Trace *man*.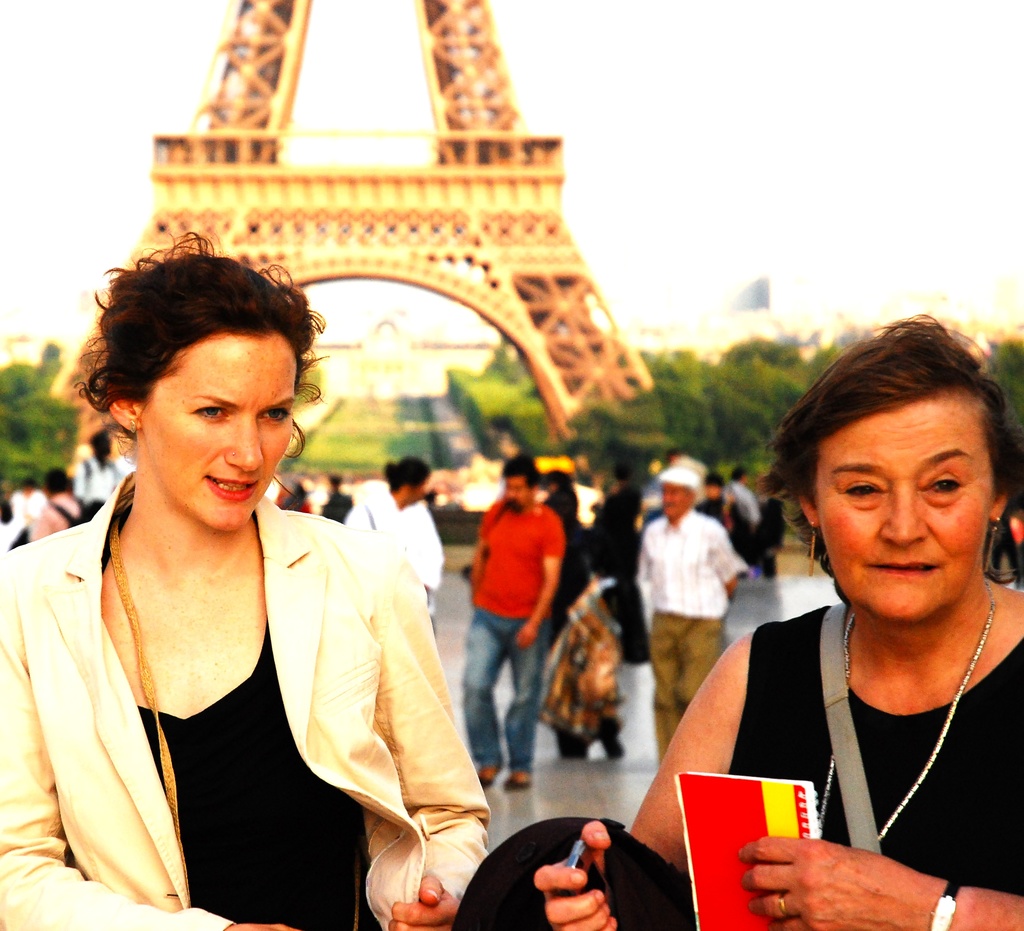
Traced to left=461, top=453, right=563, bottom=785.
